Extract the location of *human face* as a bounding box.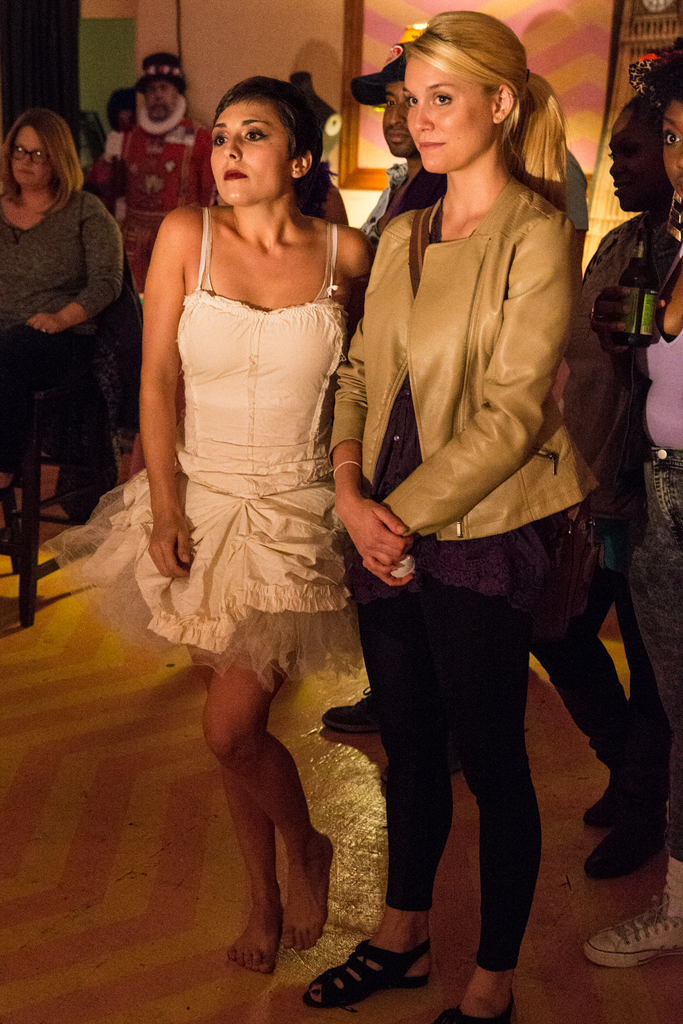
box=[14, 129, 51, 183].
